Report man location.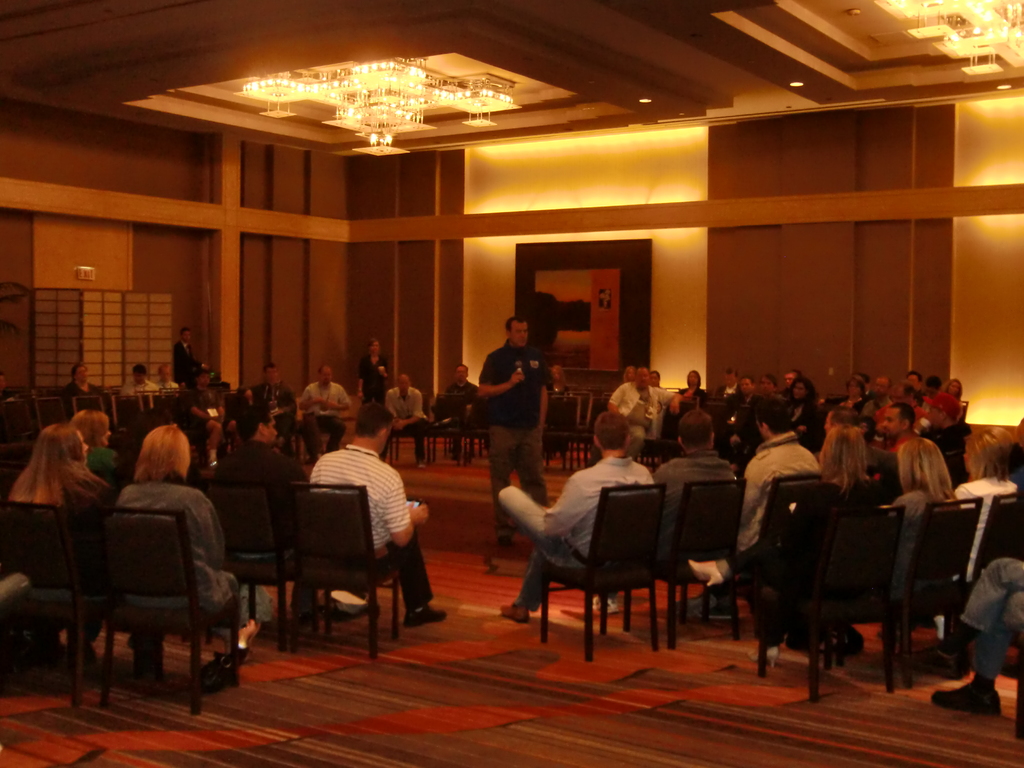
Report: (220,406,309,618).
